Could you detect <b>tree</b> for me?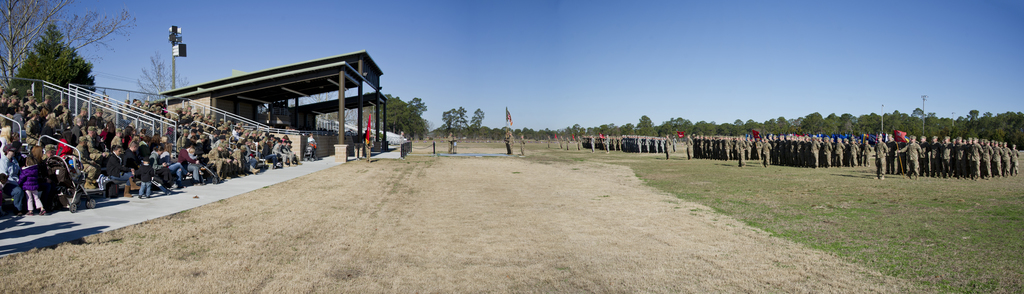
Detection result: (left=0, top=0, right=131, bottom=82).
